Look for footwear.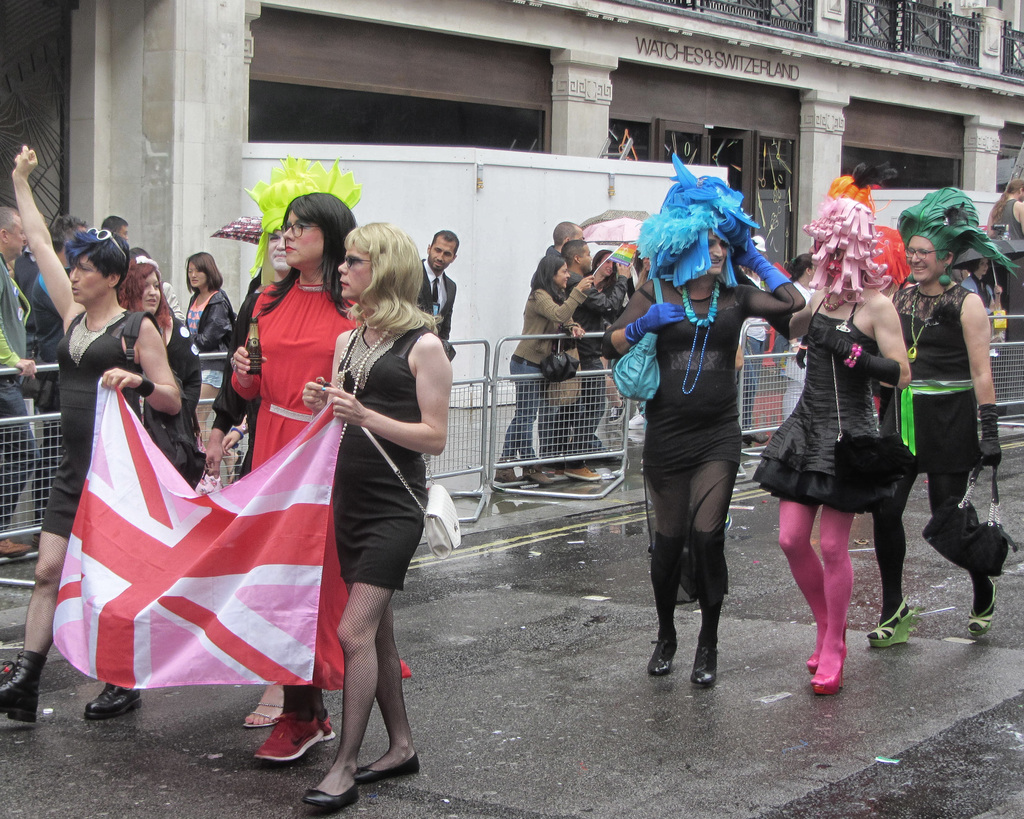
Found: (244,697,280,726).
